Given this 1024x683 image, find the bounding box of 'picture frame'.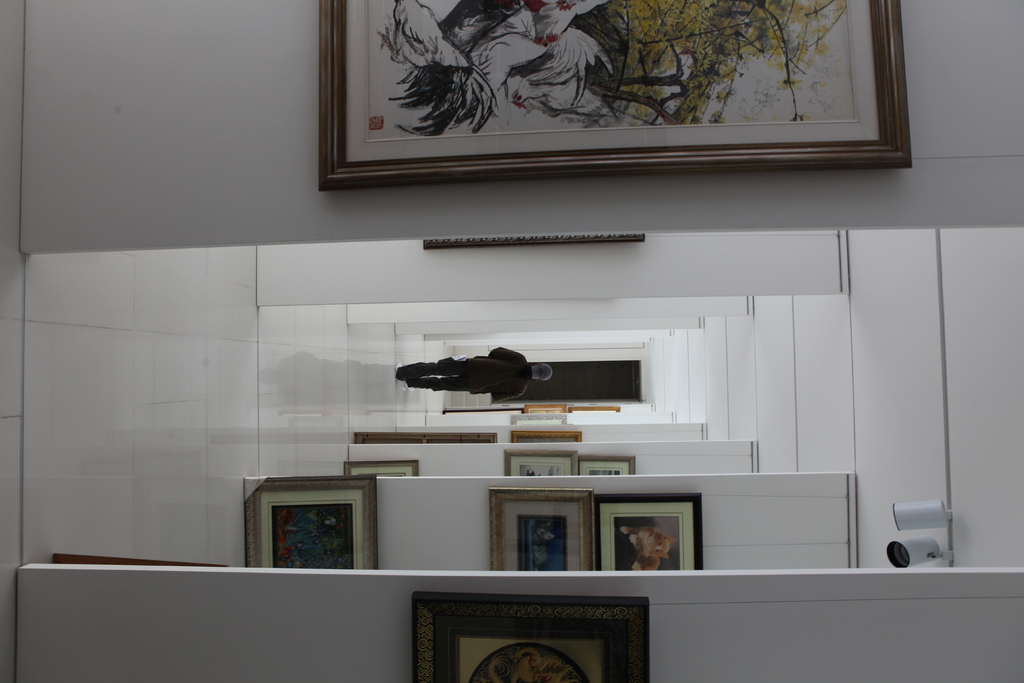
[left=570, top=404, right=619, bottom=415].
